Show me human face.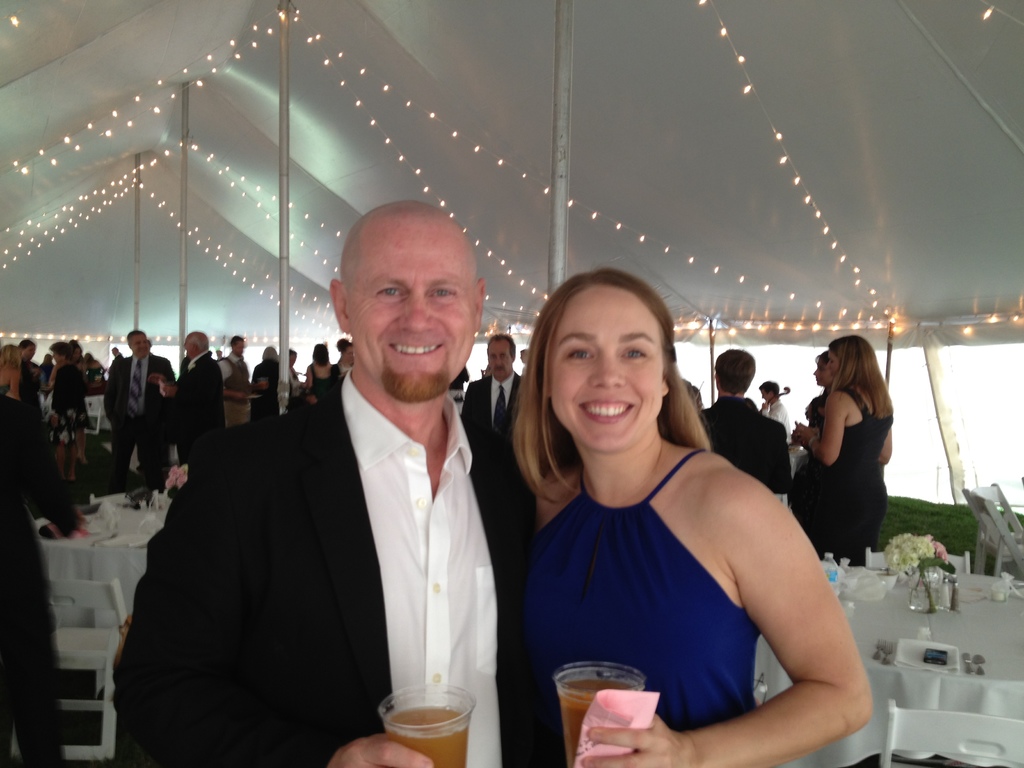
human face is here: Rect(812, 361, 830, 387).
